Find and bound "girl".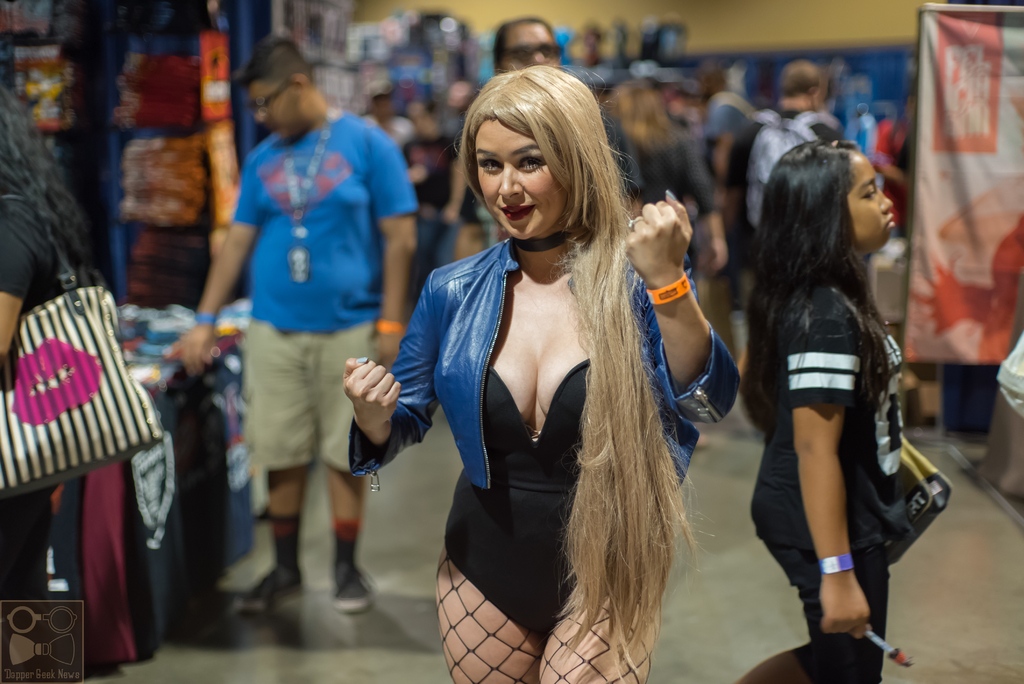
Bound: bbox=[342, 65, 741, 681].
